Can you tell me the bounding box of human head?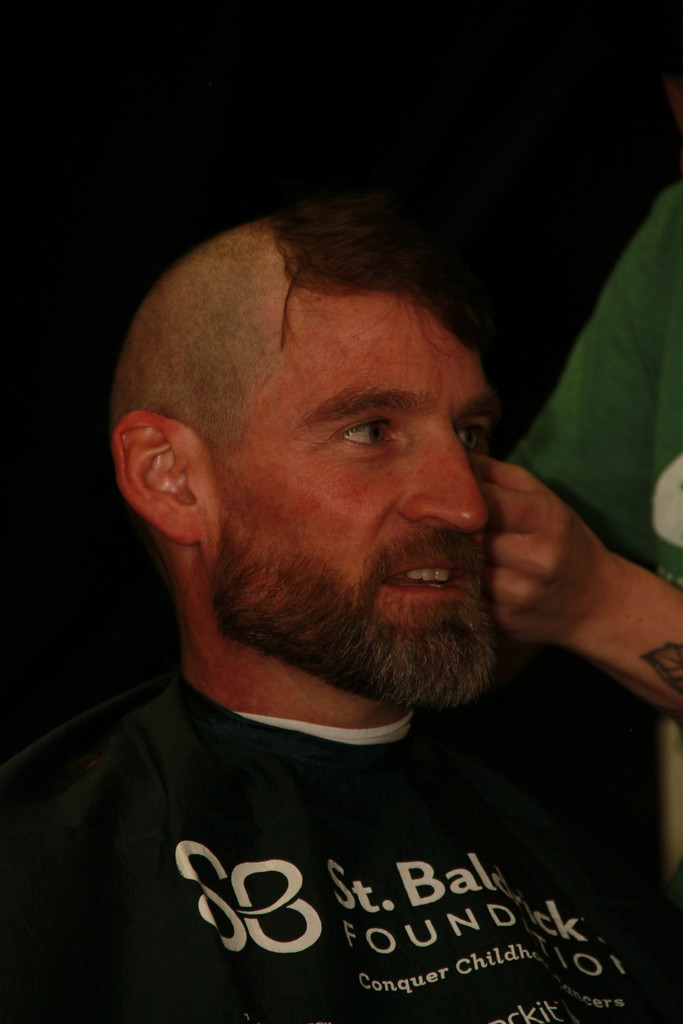
box=[119, 196, 514, 646].
